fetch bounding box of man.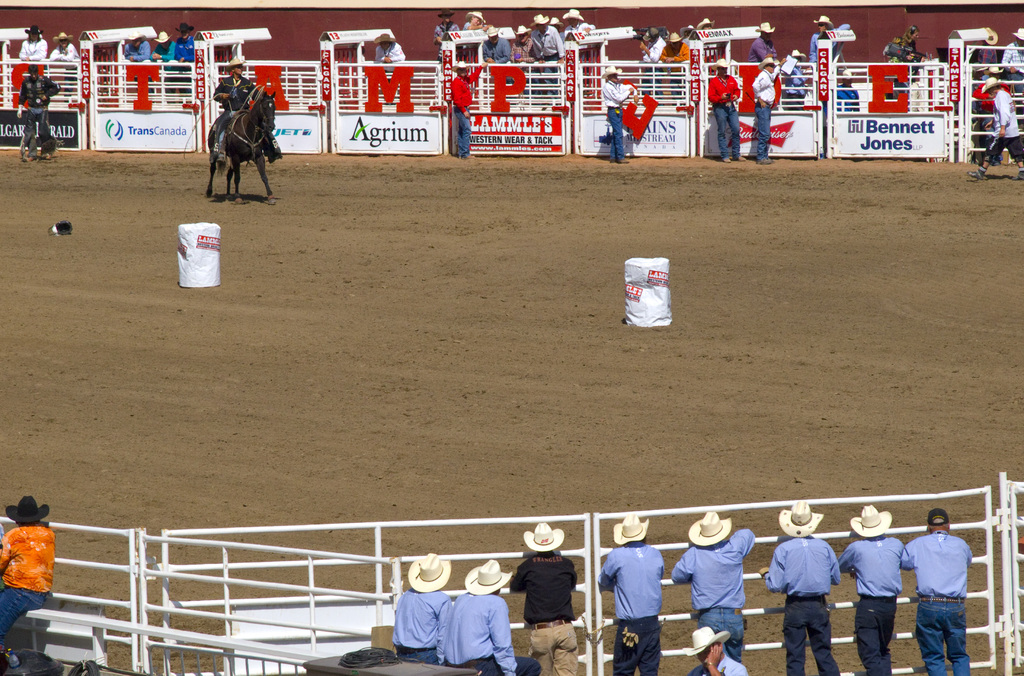
Bbox: box=[0, 489, 52, 650].
